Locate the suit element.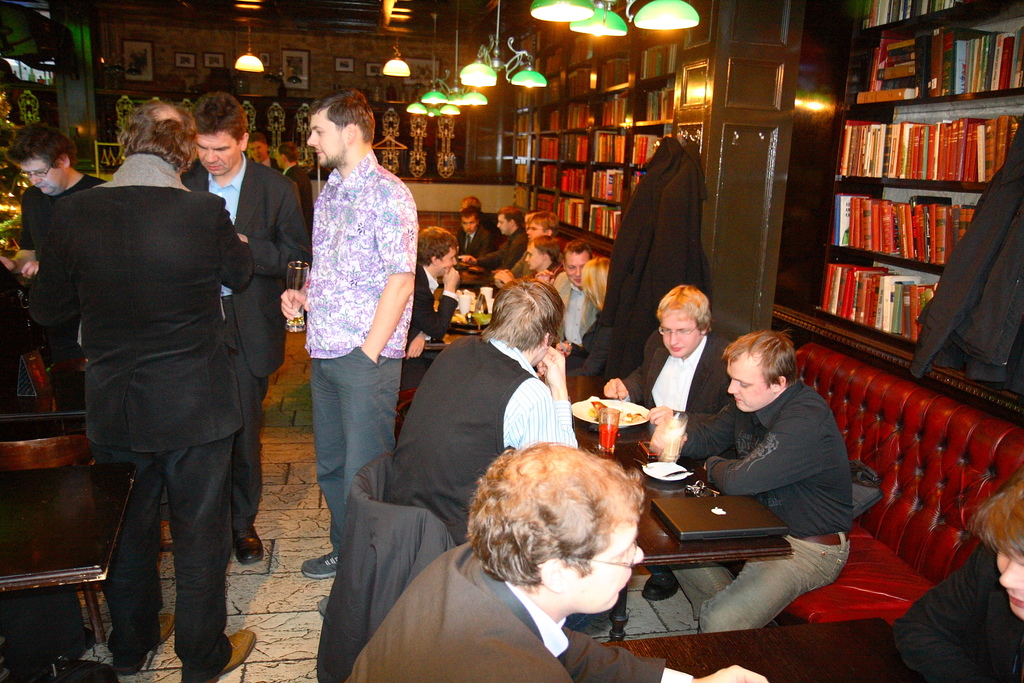
Element bbox: bbox(457, 227, 495, 260).
